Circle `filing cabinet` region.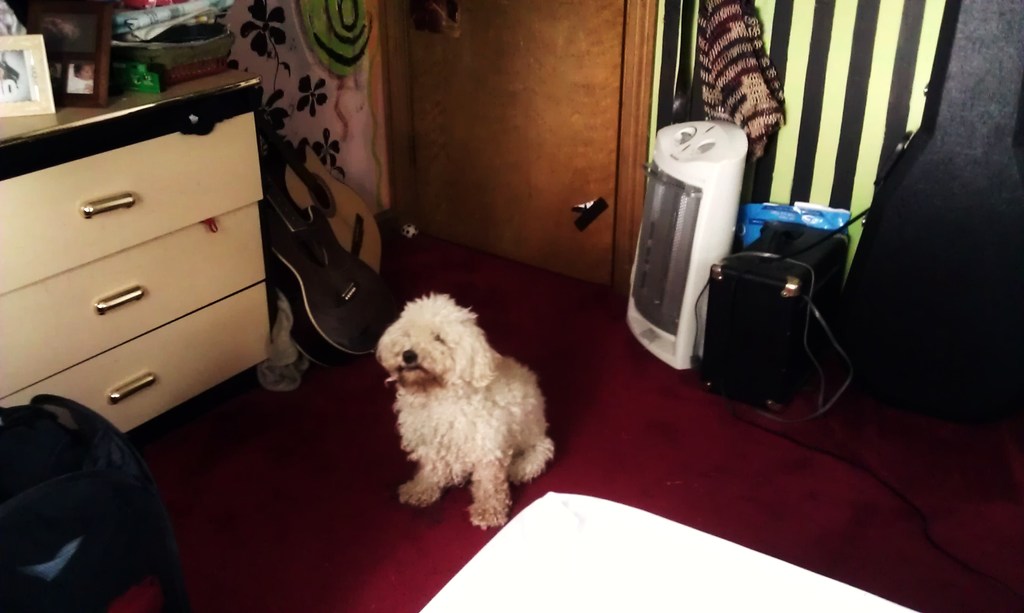
Region: locate(0, 58, 284, 470).
